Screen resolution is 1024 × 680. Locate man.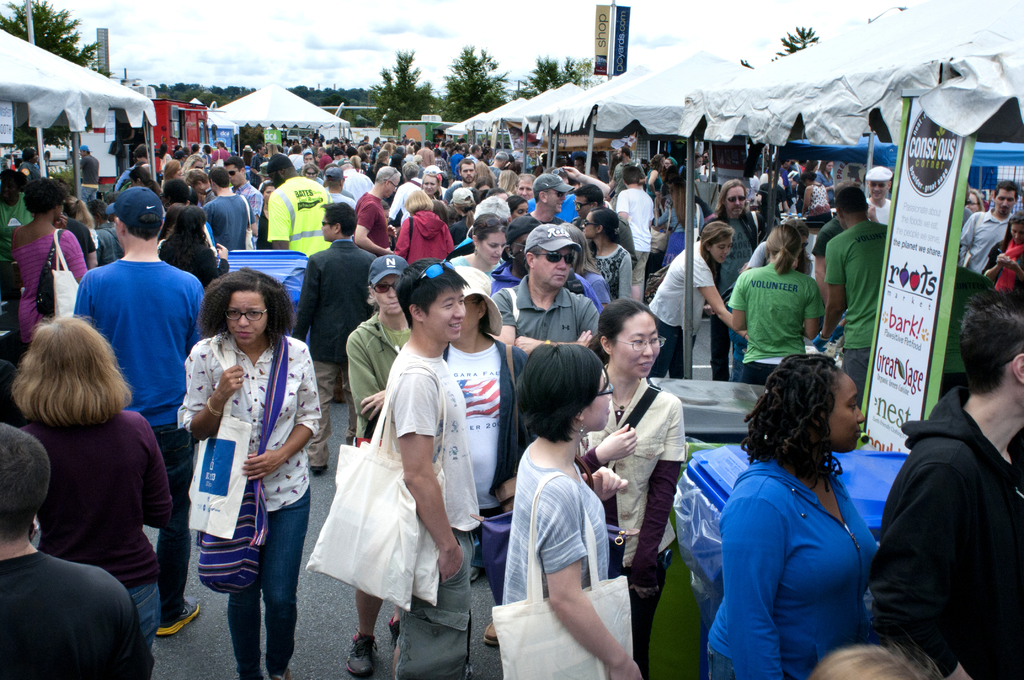
(left=79, top=143, right=99, bottom=203).
